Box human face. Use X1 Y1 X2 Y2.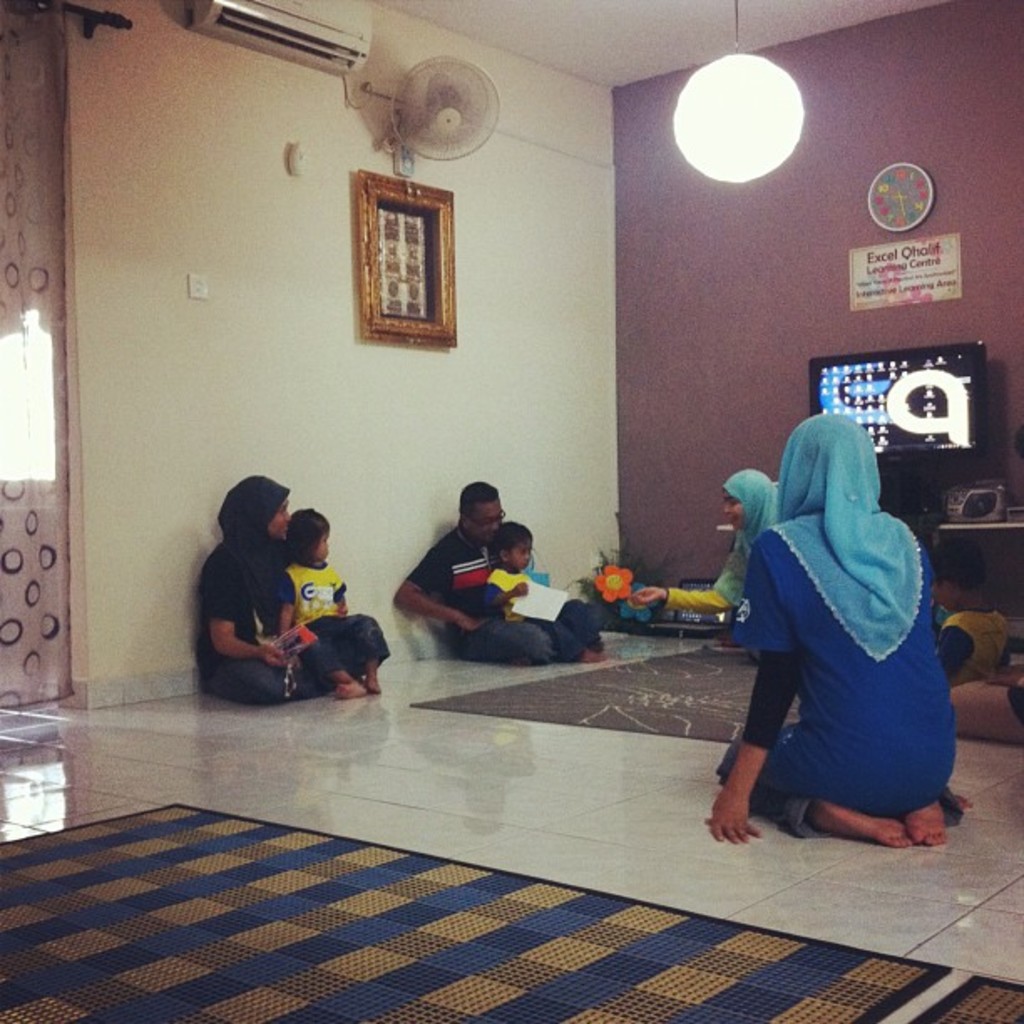
308 534 330 559.
